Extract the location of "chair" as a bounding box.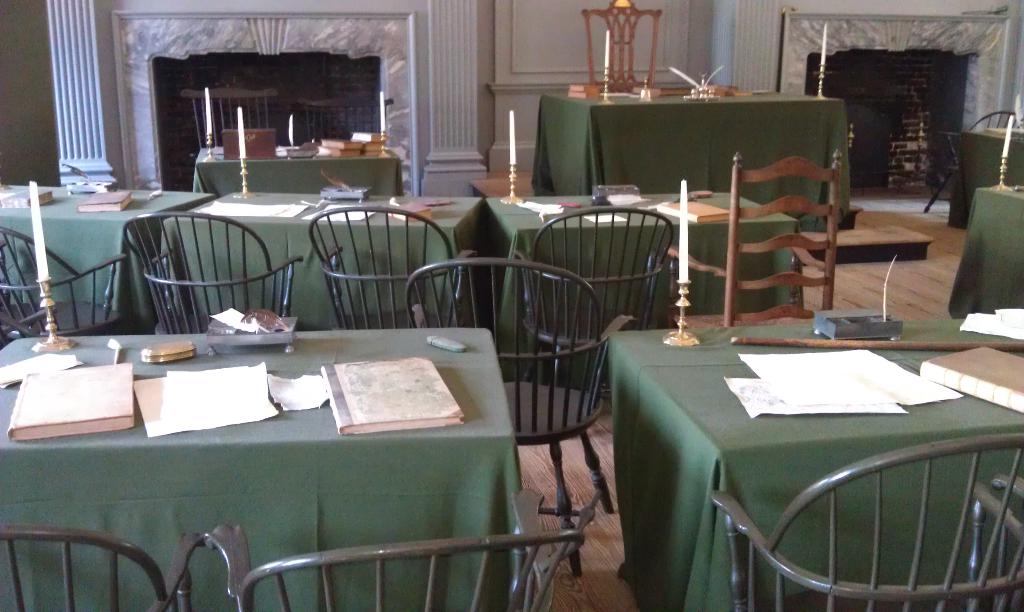
<box>296,97,390,146</box>.
